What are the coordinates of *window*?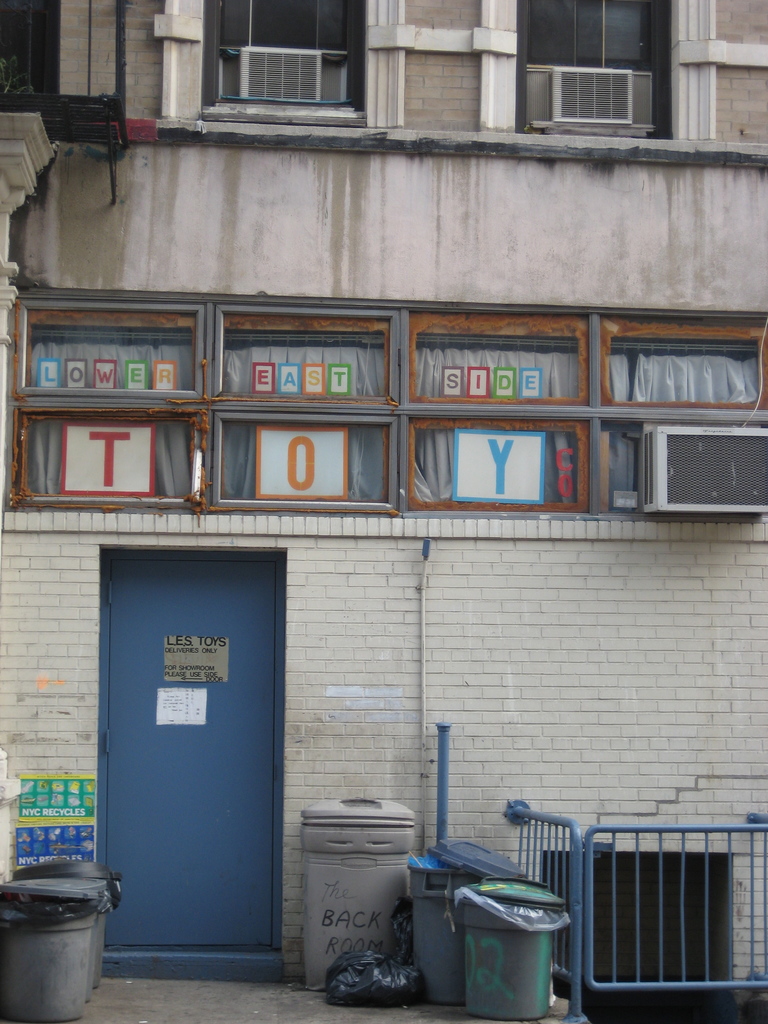
<region>186, 0, 369, 132</region>.
